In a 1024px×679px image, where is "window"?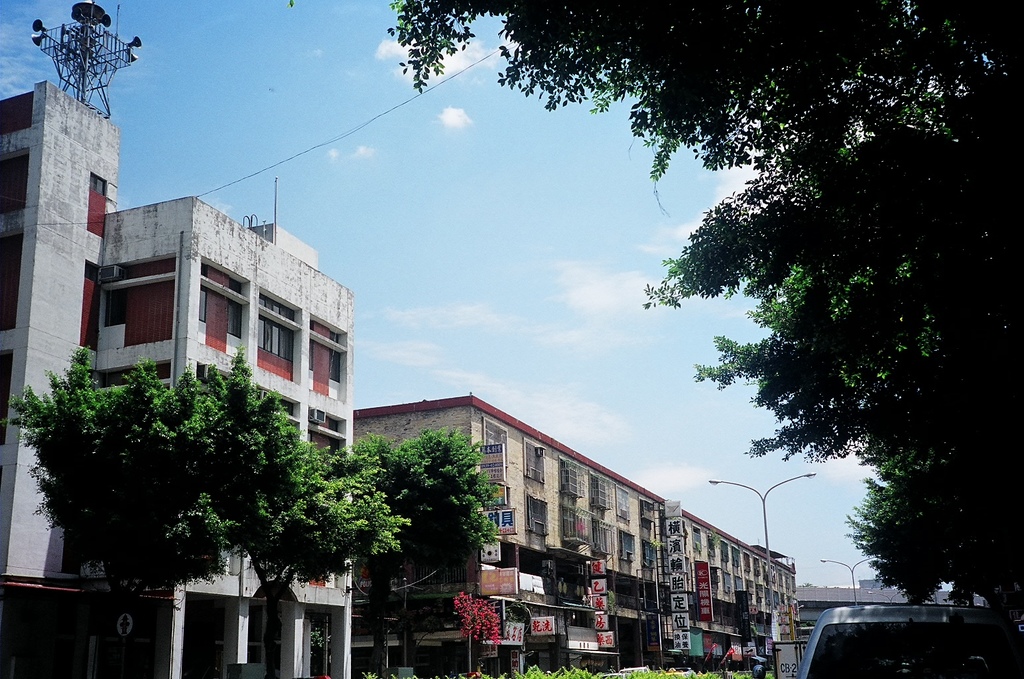
(x1=255, y1=391, x2=307, y2=432).
